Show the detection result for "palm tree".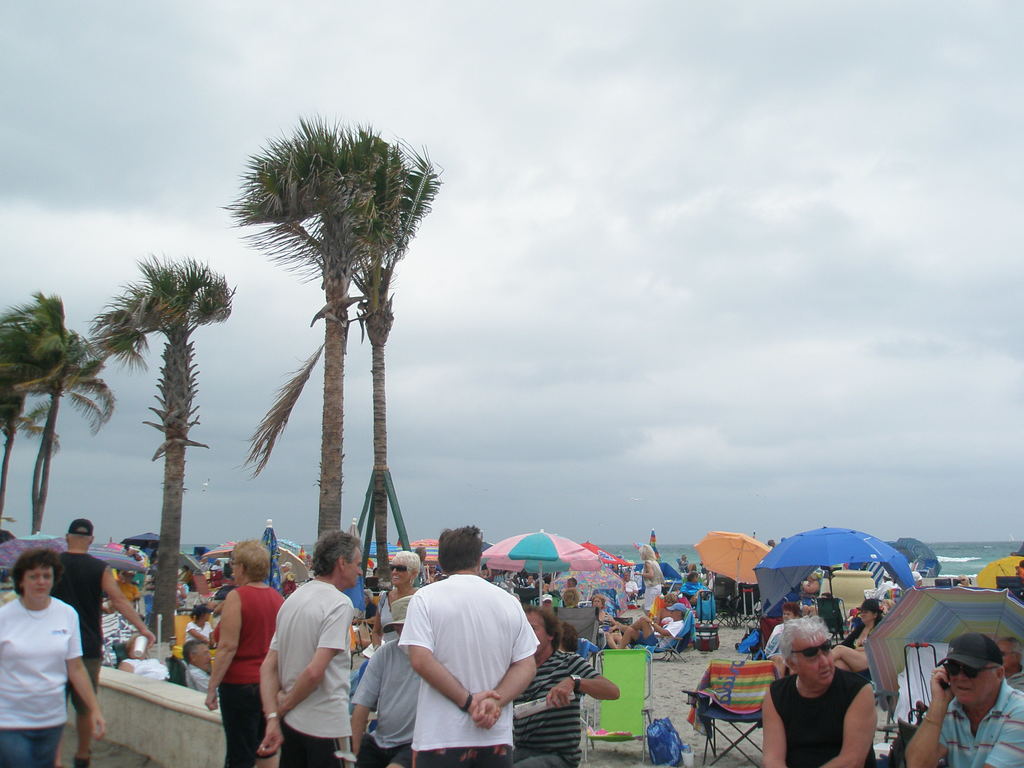
[100,266,225,637].
